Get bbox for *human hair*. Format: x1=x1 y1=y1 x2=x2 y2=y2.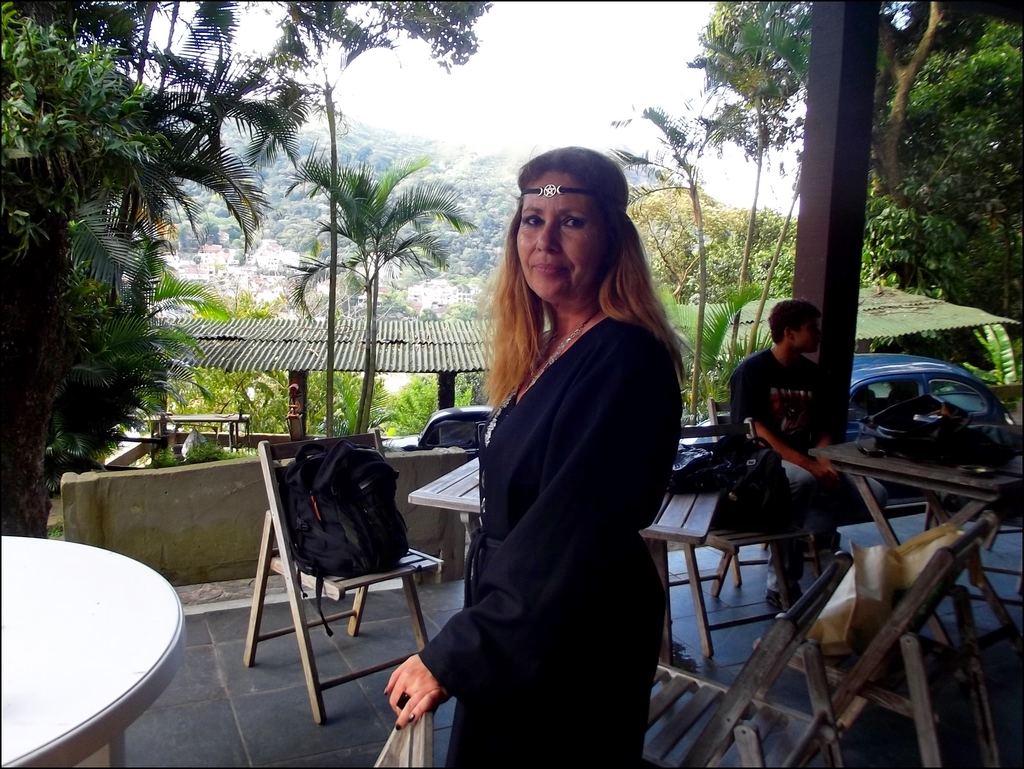
x1=486 y1=148 x2=645 y2=405.
